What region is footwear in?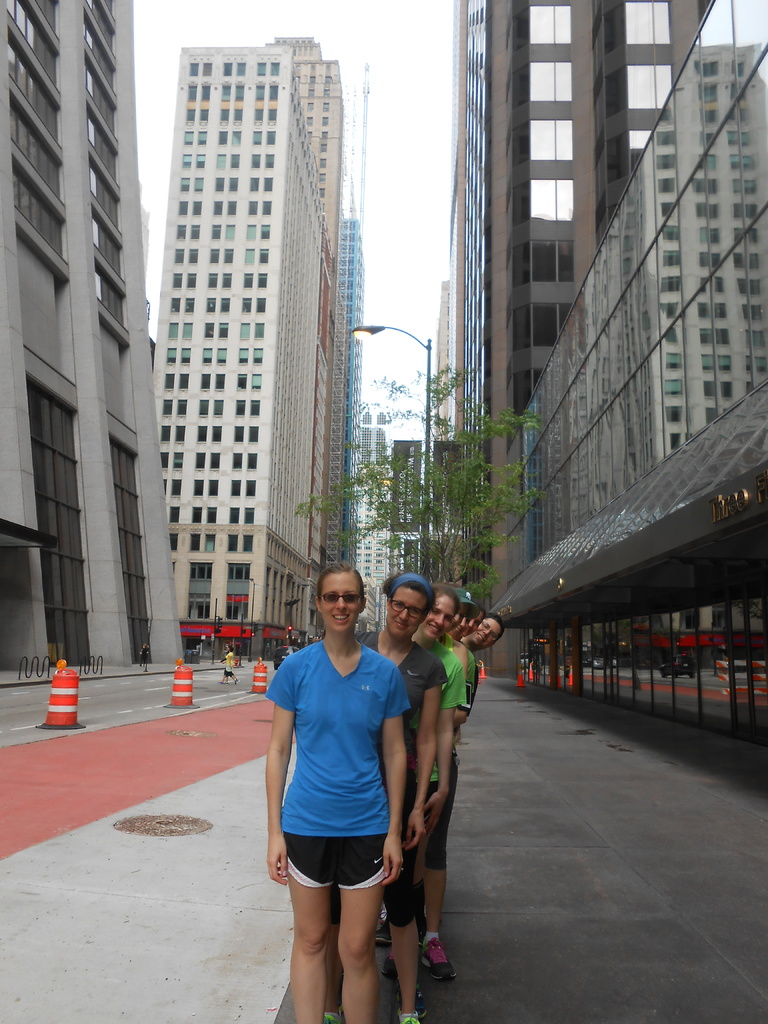
bbox=(374, 951, 390, 979).
